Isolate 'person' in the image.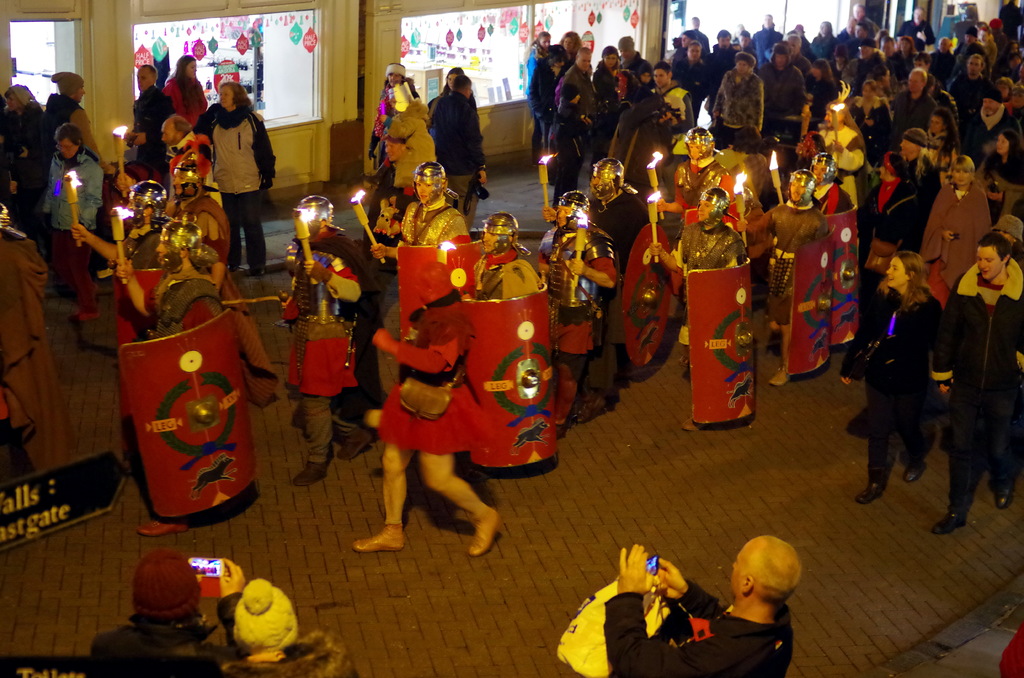
Isolated region: (x1=602, y1=531, x2=819, y2=677).
